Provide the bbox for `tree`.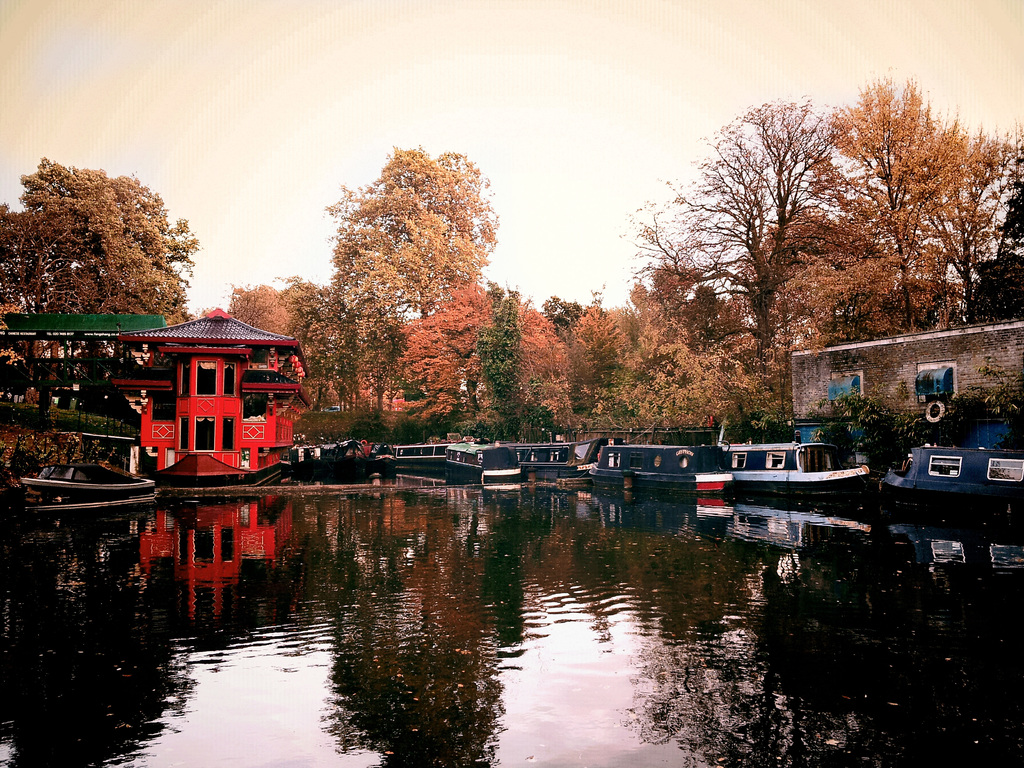
{"left": 629, "top": 95, "right": 856, "bottom": 367}.
